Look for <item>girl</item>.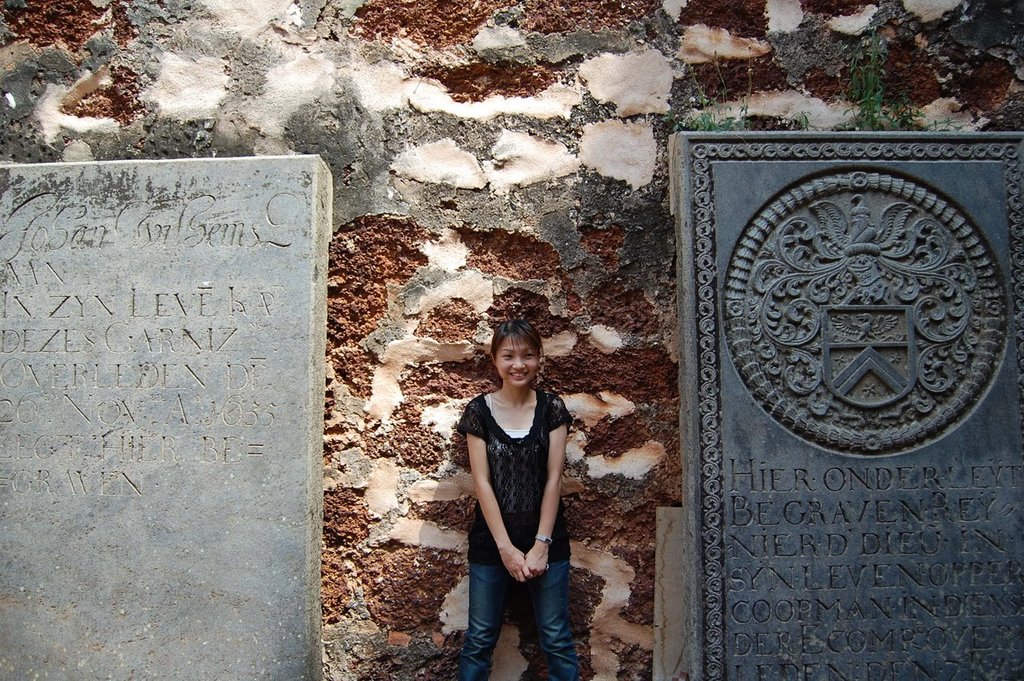
Found: <box>463,318,579,680</box>.
